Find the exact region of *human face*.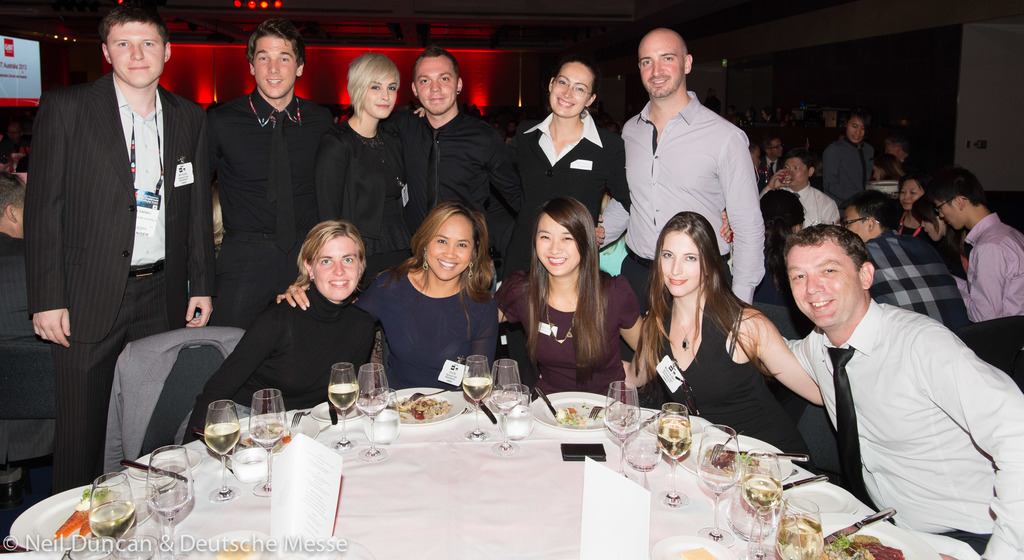
Exact region: (left=362, top=69, right=396, bottom=120).
